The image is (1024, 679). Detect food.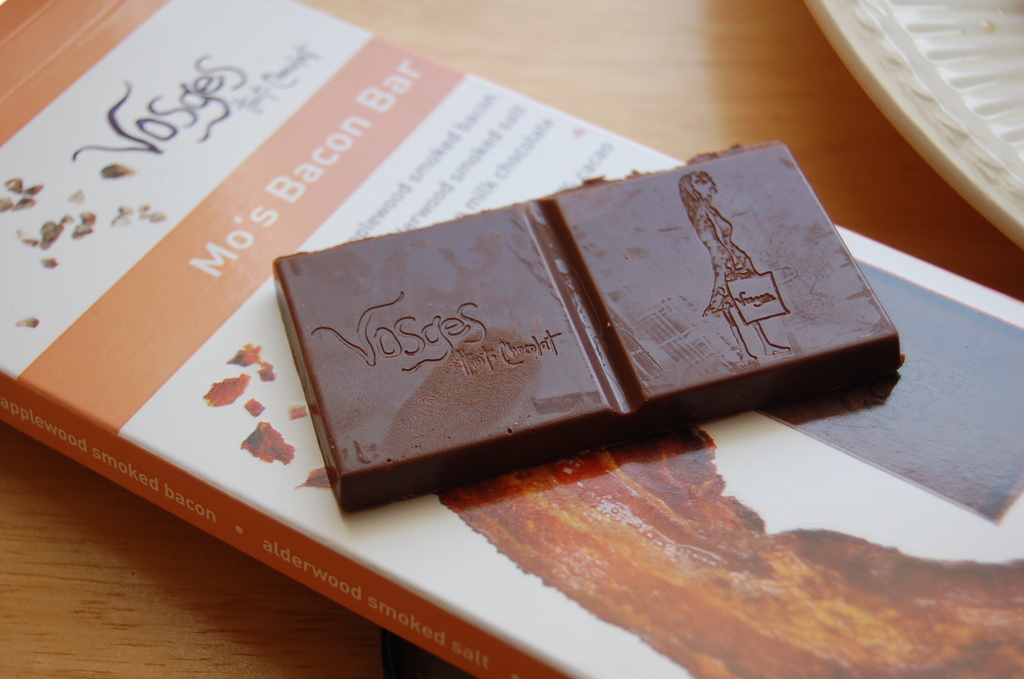
Detection: (255, 359, 278, 381).
